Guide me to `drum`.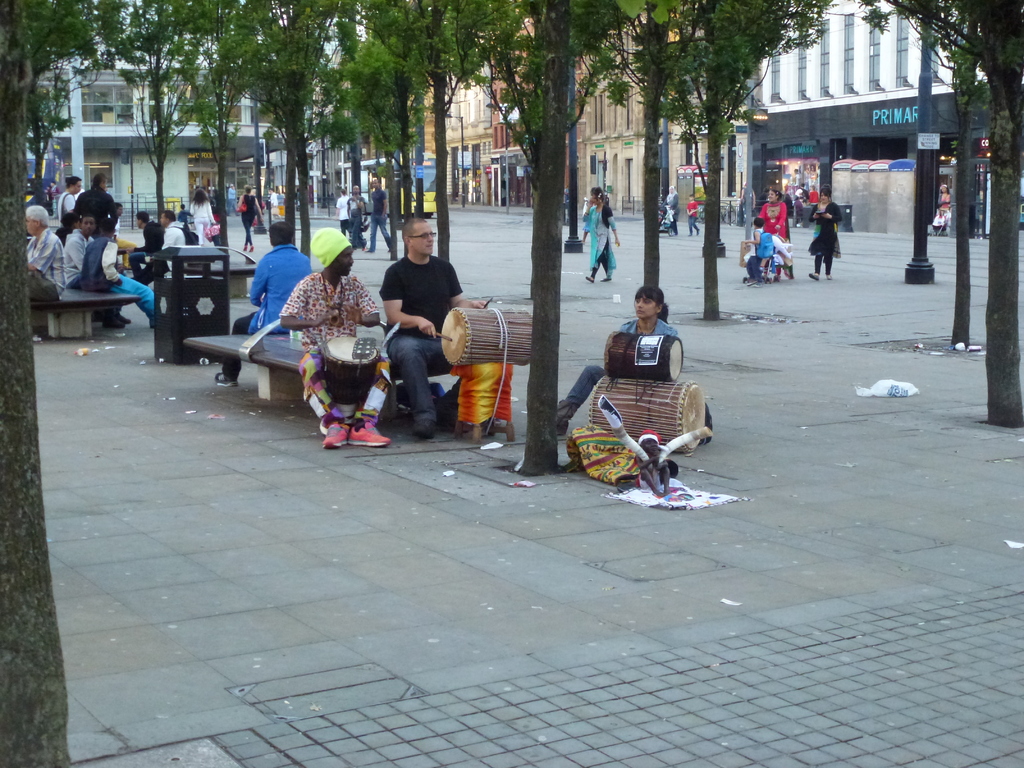
Guidance: (left=323, top=333, right=380, bottom=420).
